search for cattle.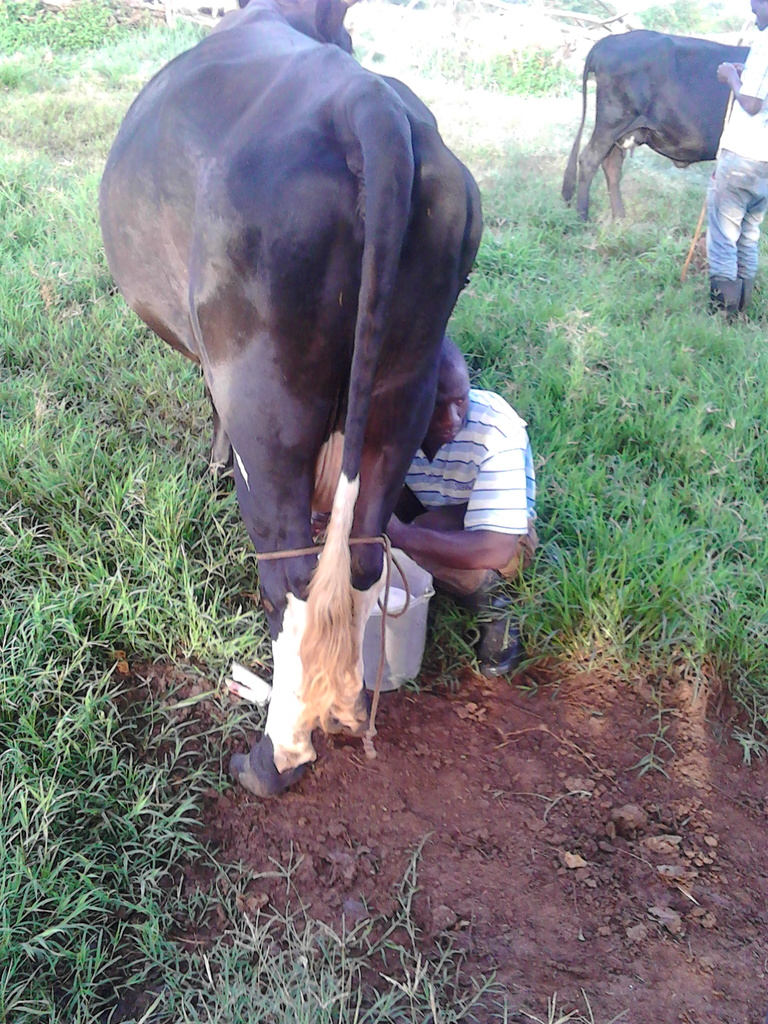
Found at 564:17:765:235.
